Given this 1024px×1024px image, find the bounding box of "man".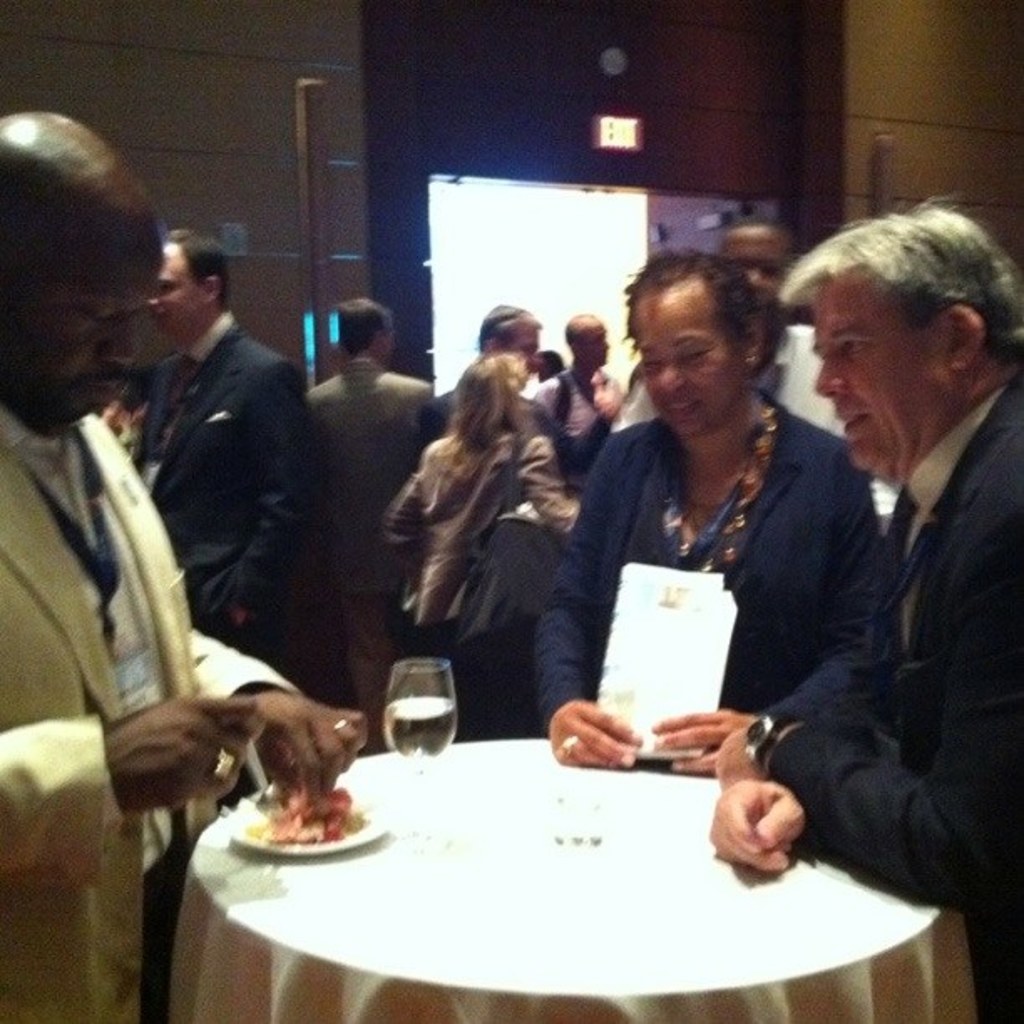
select_region(698, 186, 1022, 1022).
